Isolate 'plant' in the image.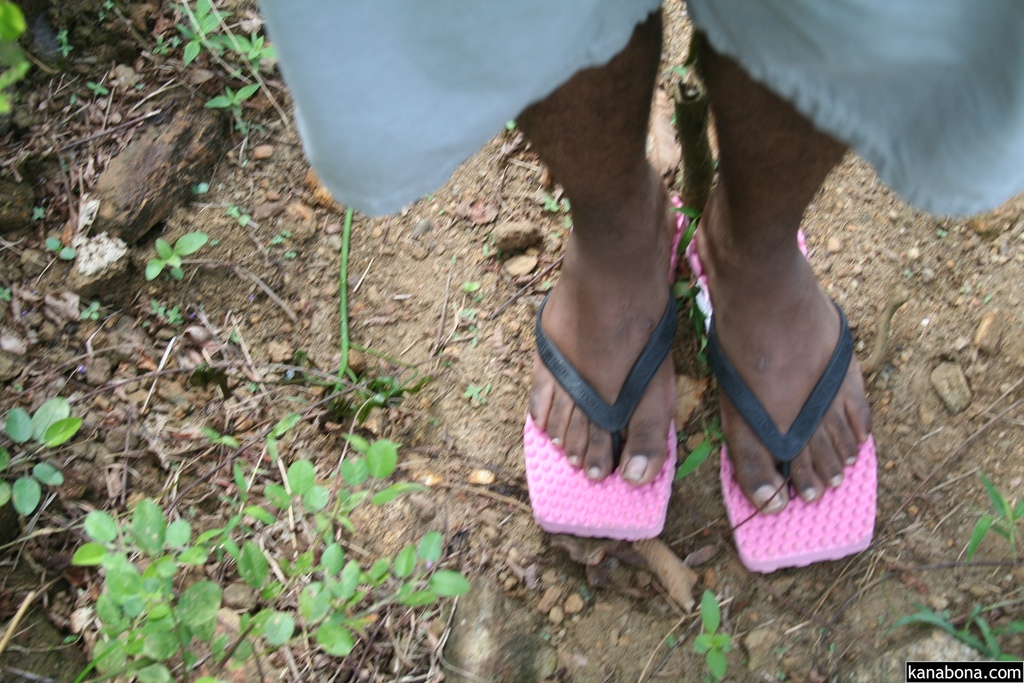
Isolated region: [224, 26, 270, 68].
